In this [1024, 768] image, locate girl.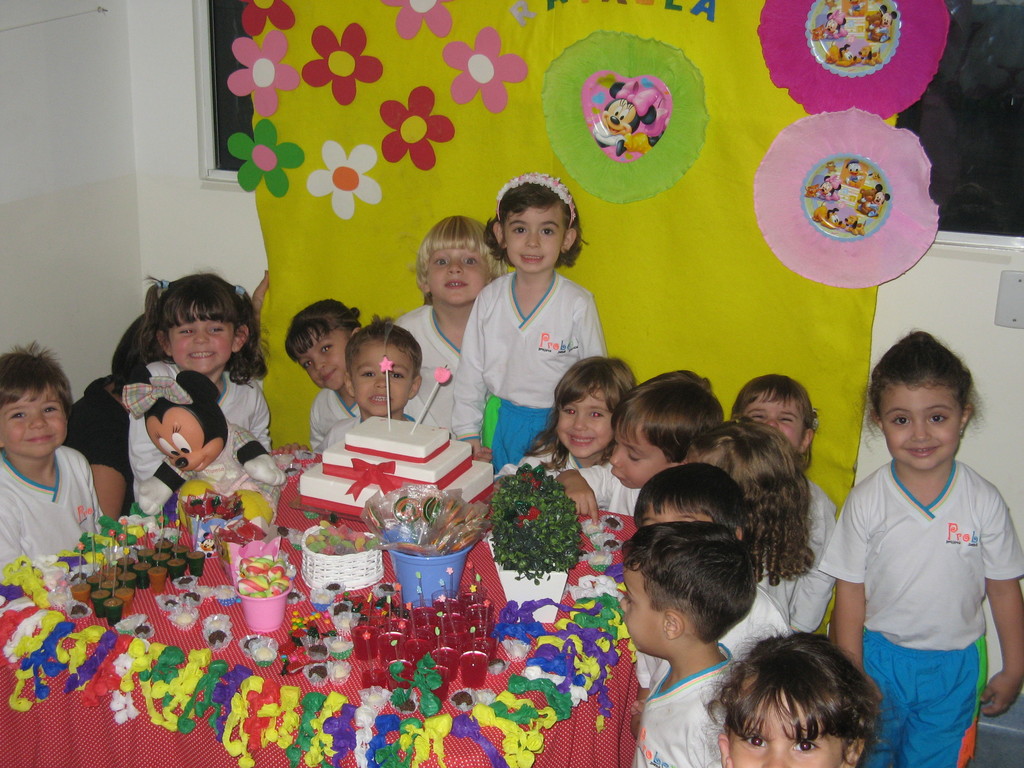
Bounding box: pyautogui.locateOnScreen(700, 627, 882, 767).
